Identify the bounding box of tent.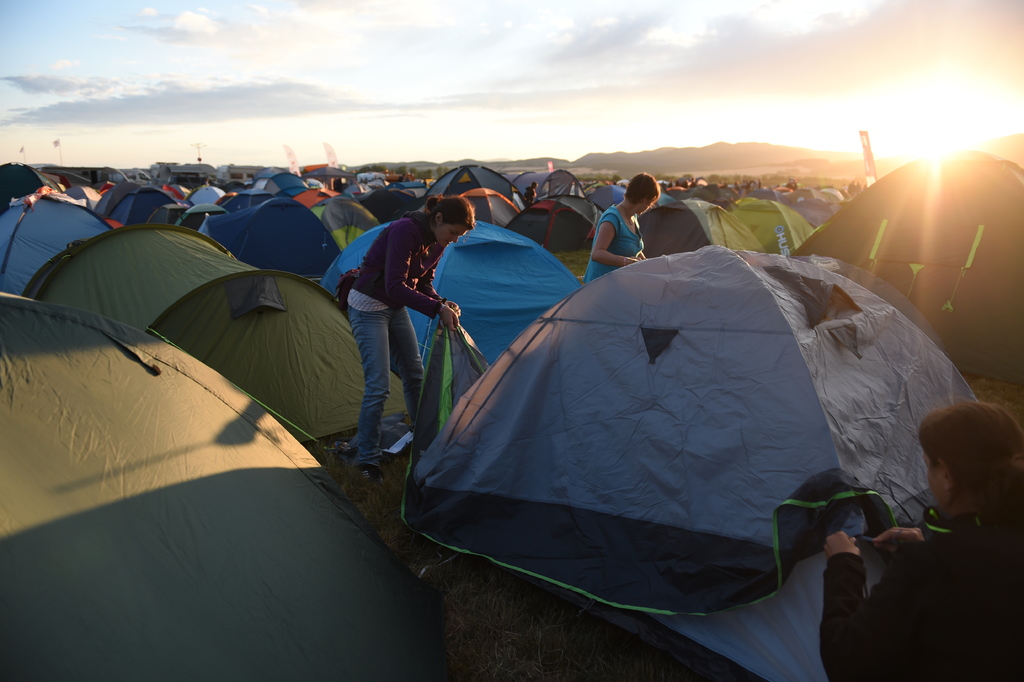
bbox=(32, 224, 407, 428).
